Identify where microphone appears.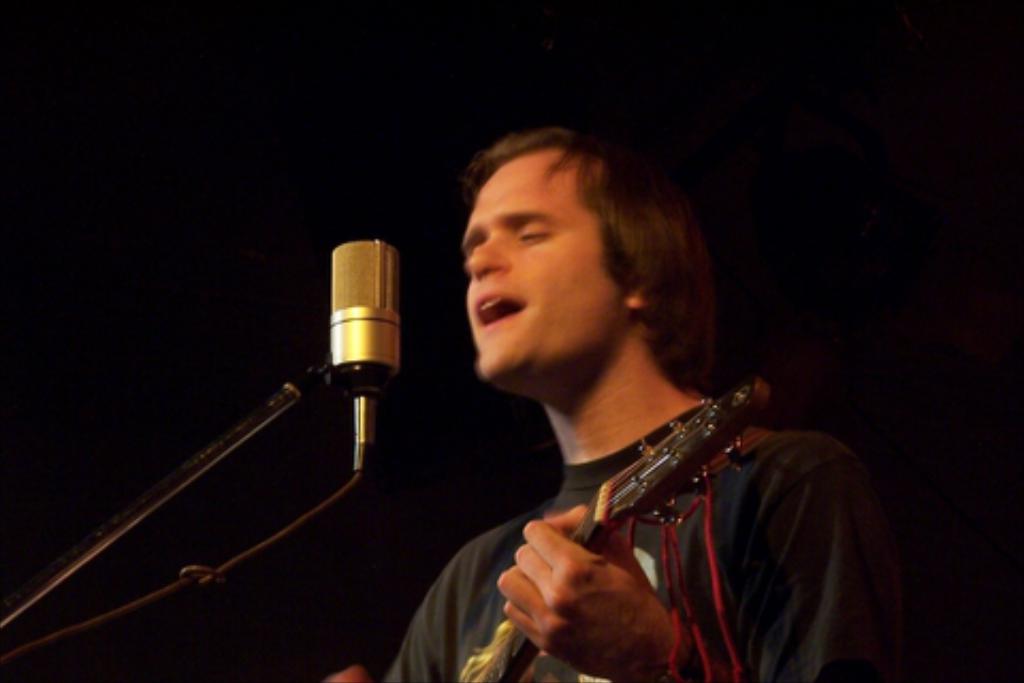
Appears at BBox(307, 245, 414, 493).
